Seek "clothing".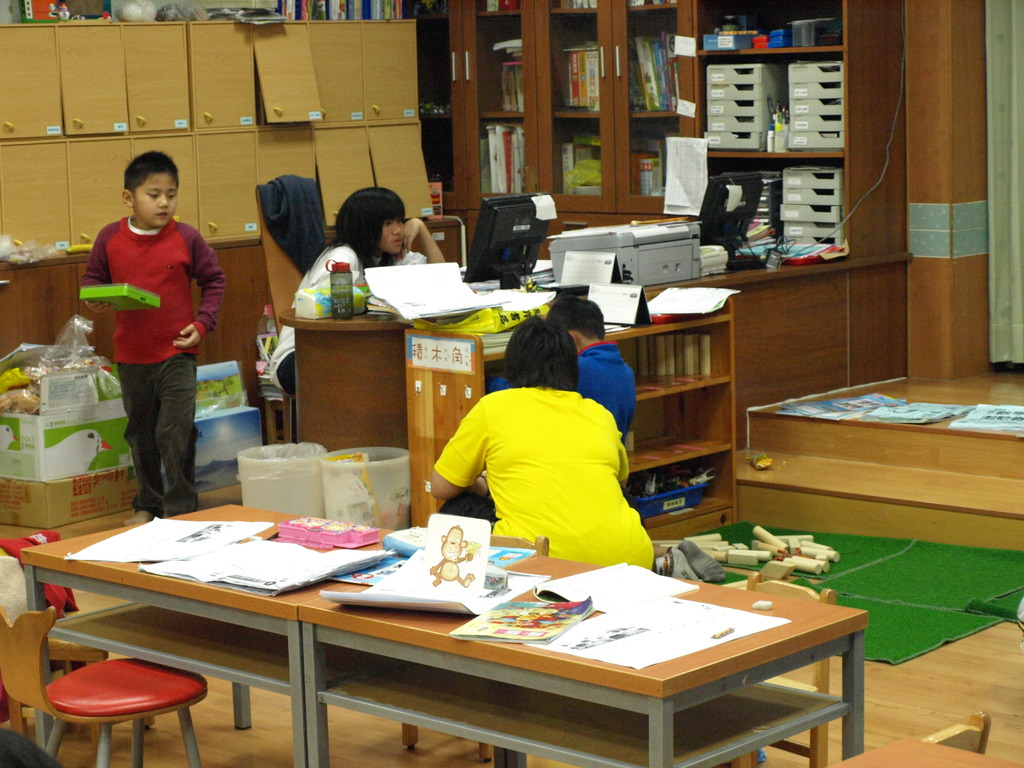
x1=77 y1=218 x2=225 y2=513.
